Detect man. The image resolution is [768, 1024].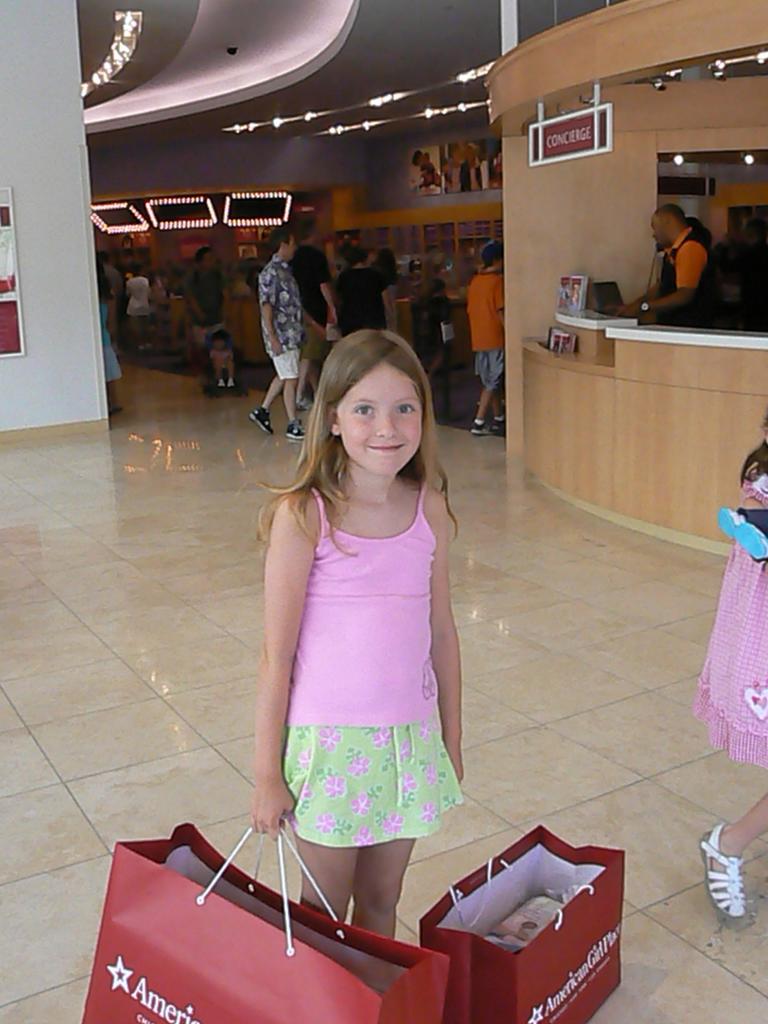
select_region(123, 270, 149, 345).
